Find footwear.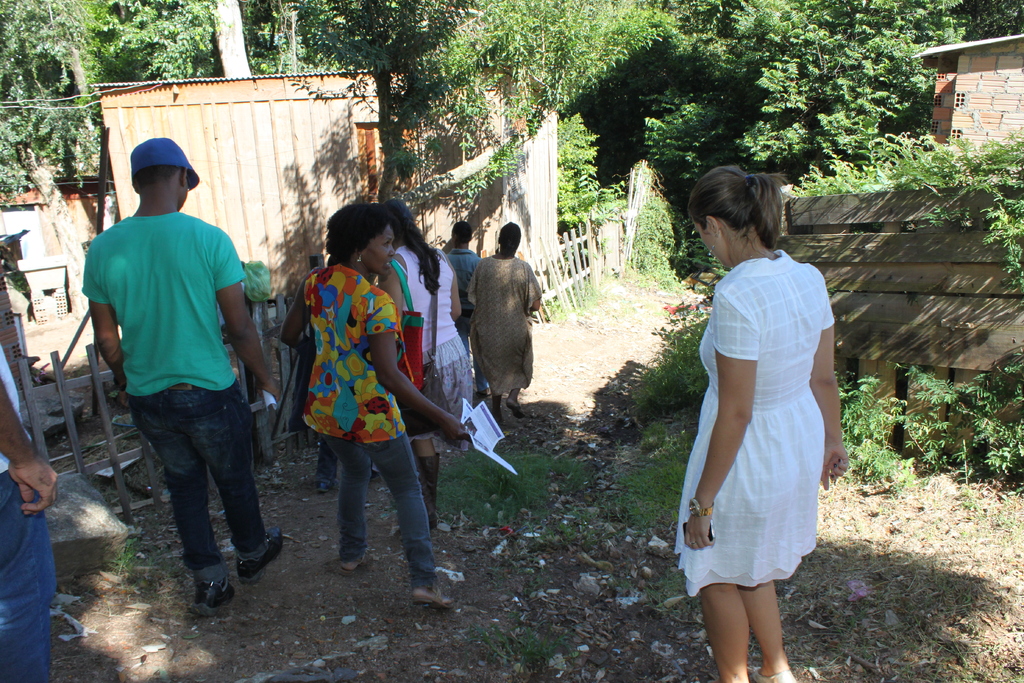
left=312, top=481, right=333, bottom=493.
